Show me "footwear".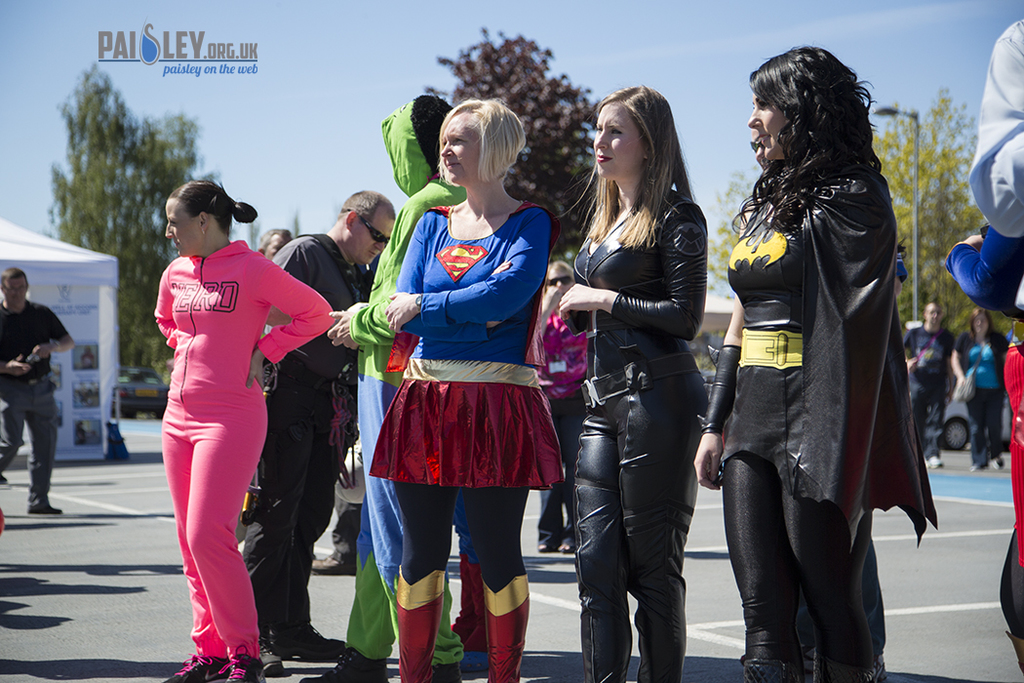
"footwear" is here: select_region(256, 632, 274, 678).
